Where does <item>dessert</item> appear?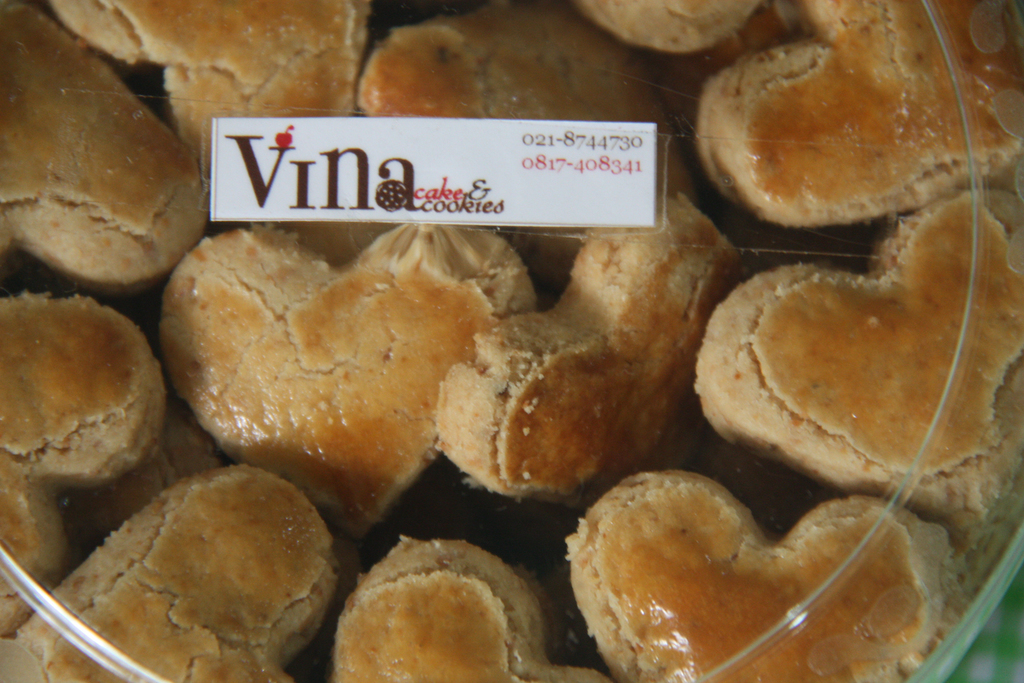
Appears at [left=54, top=463, right=340, bottom=676].
